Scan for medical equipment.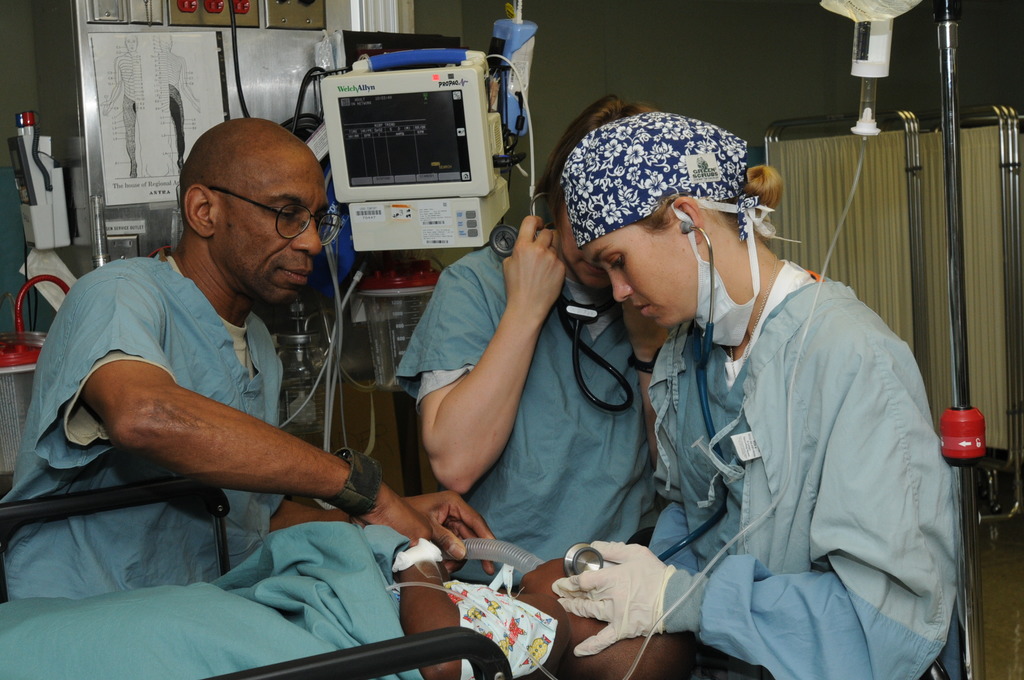
Scan result: 486,188,636,414.
